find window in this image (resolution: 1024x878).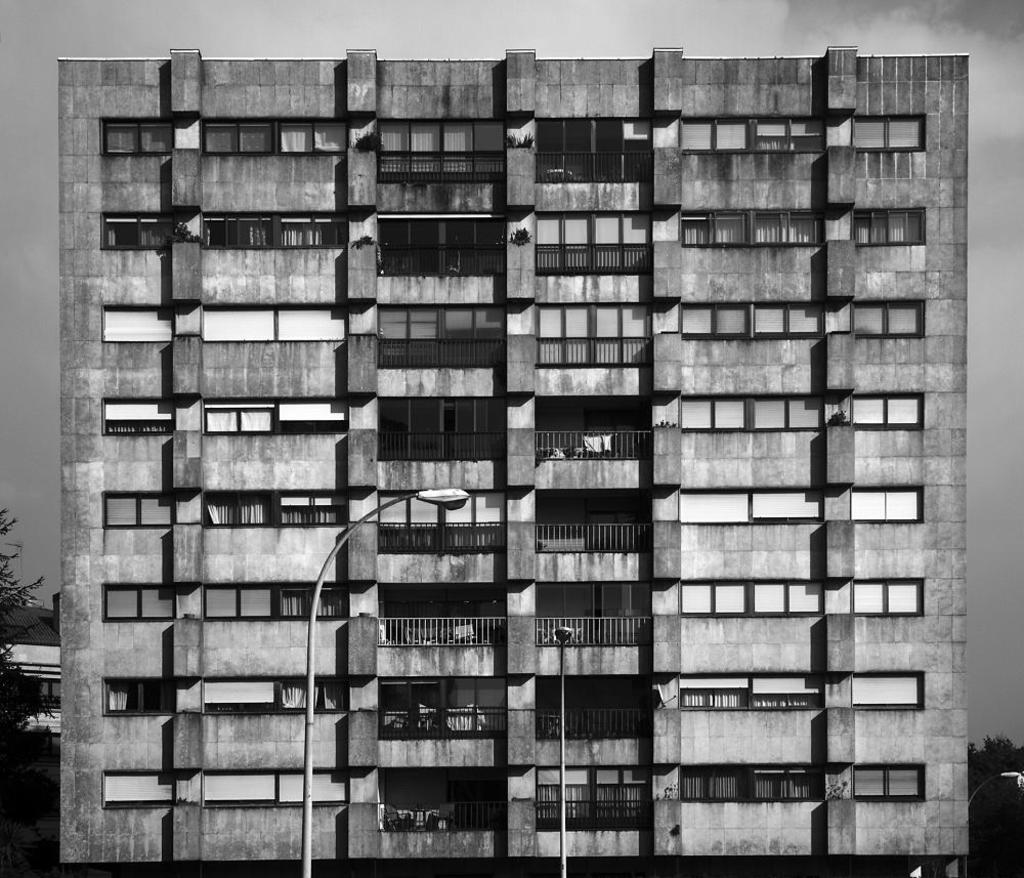
rect(677, 579, 825, 615).
